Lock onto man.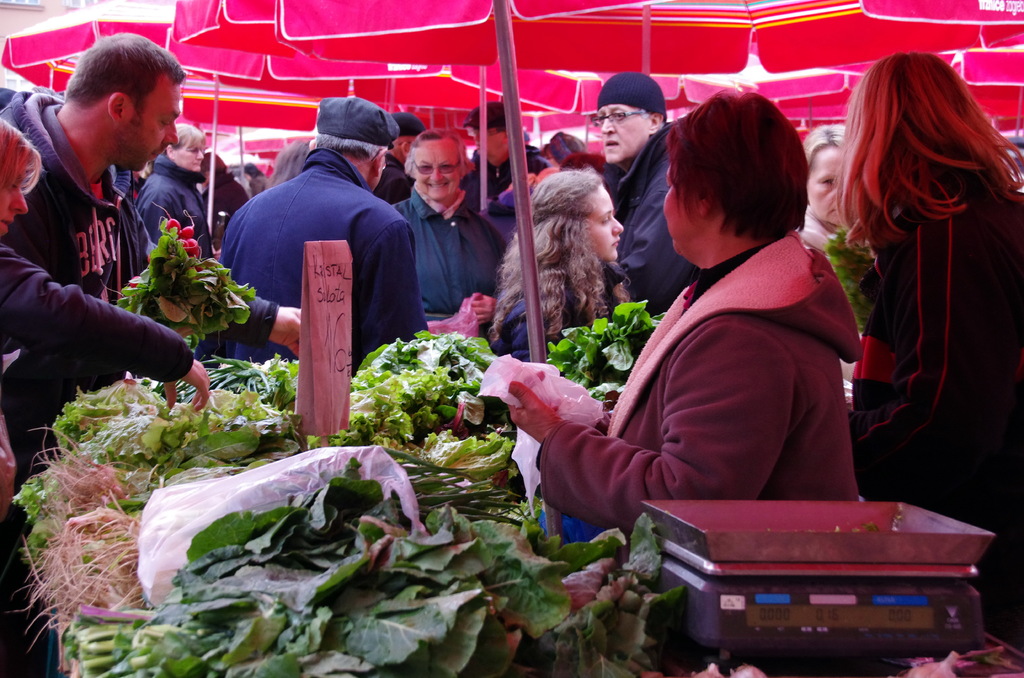
Locked: <region>397, 126, 504, 341</region>.
